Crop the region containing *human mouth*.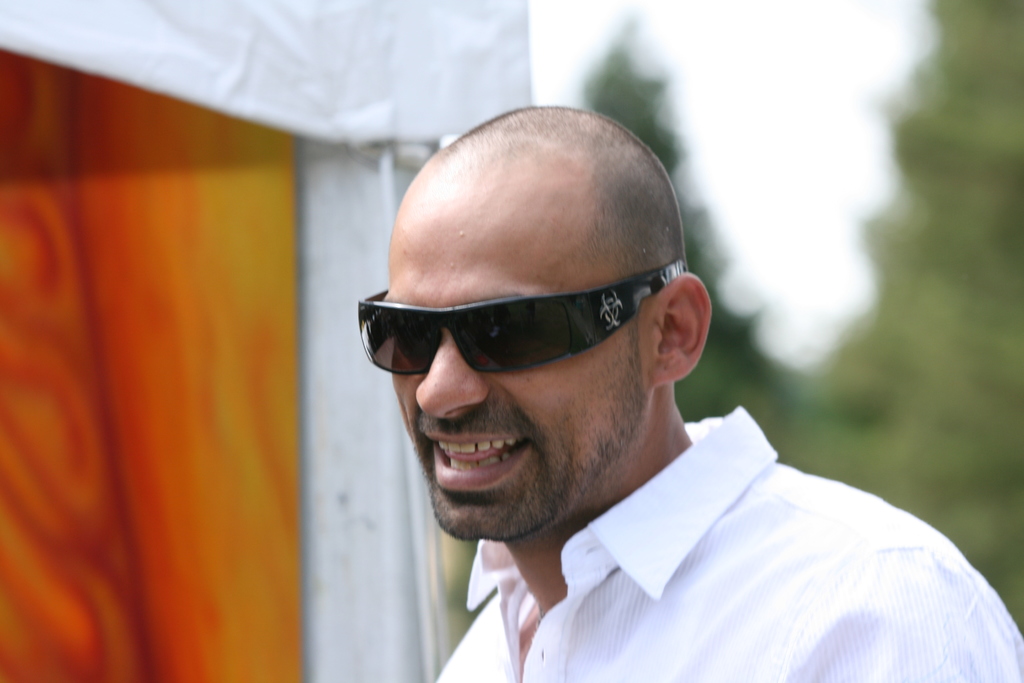
Crop region: 423 431 531 490.
